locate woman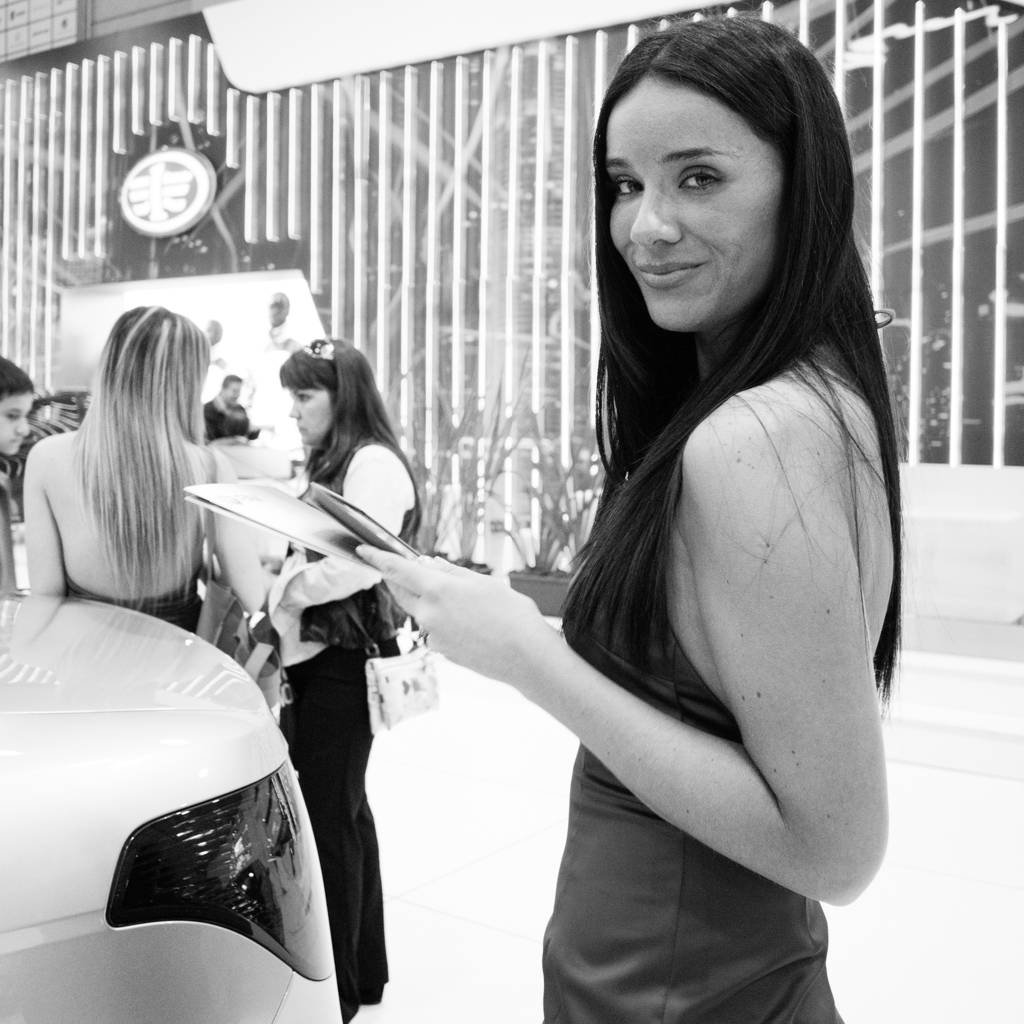
247:336:428:1021
